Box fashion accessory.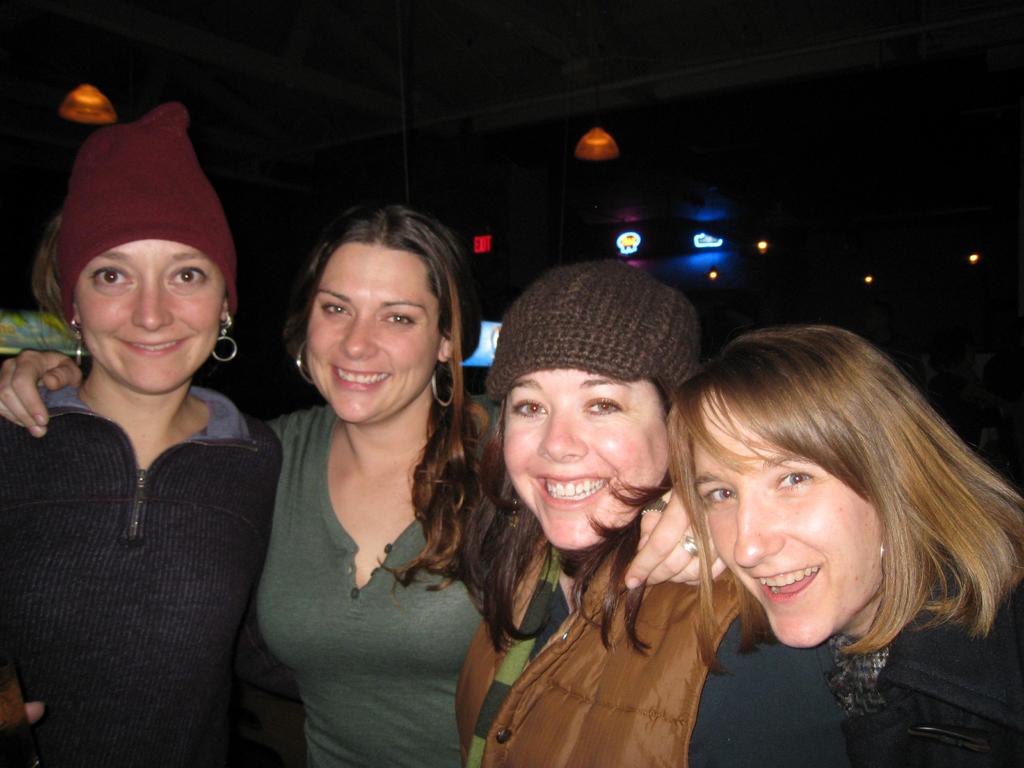
box=[428, 351, 458, 409].
